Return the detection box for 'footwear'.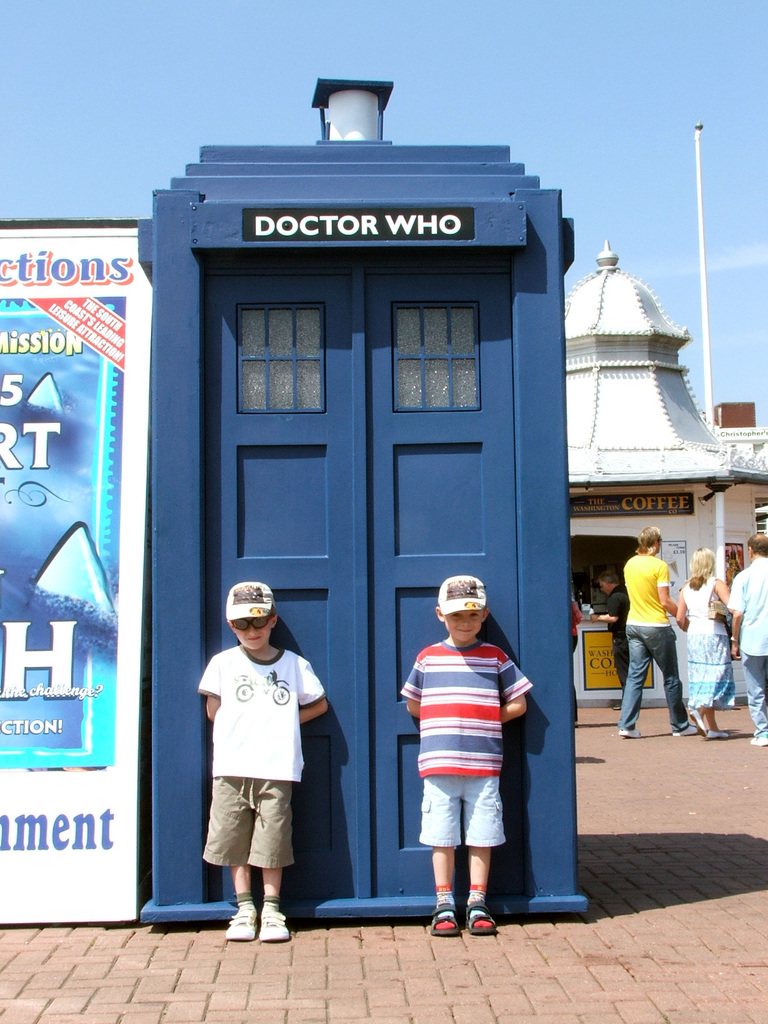
left=262, top=900, right=292, bottom=939.
